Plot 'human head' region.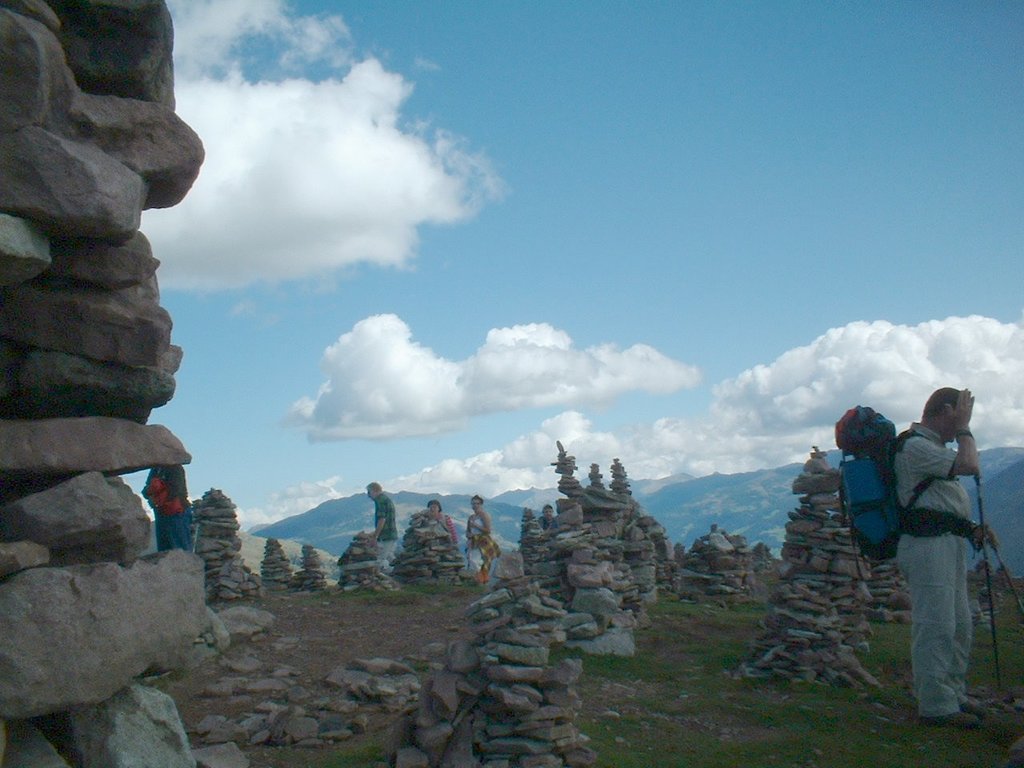
Plotted at pyautogui.locateOnScreen(470, 496, 482, 512).
